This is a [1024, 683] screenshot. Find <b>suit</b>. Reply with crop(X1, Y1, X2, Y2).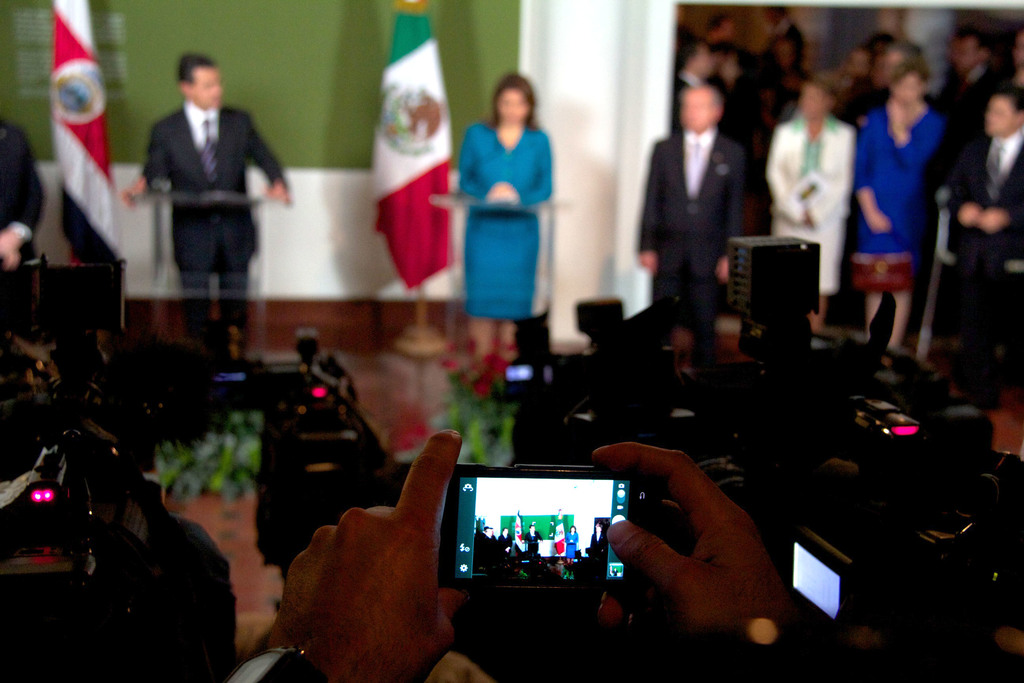
crop(135, 96, 284, 350).
